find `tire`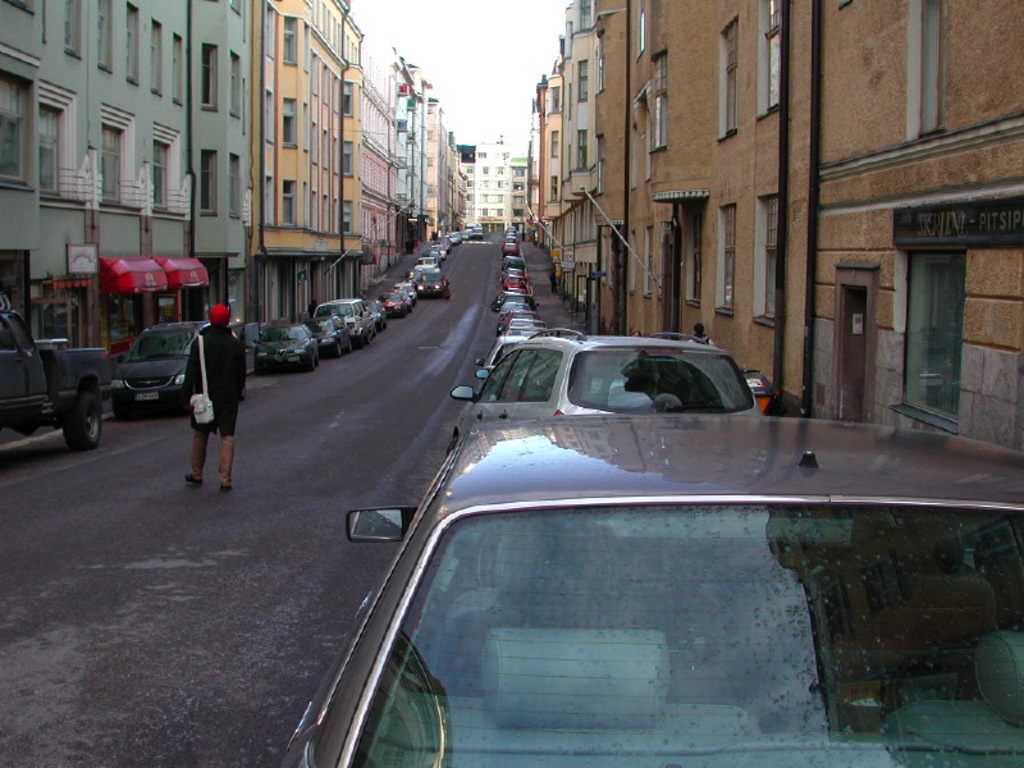
locate(305, 351, 315, 371)
